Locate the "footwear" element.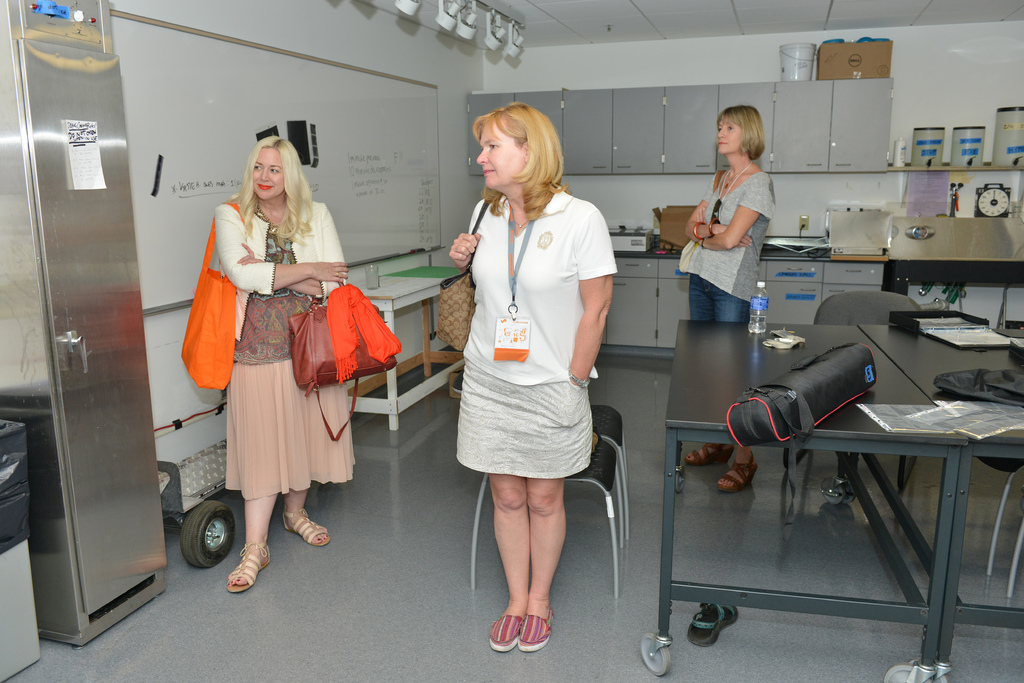
Element bbox: x1=229, y1=532, x2=271, y2=595.
